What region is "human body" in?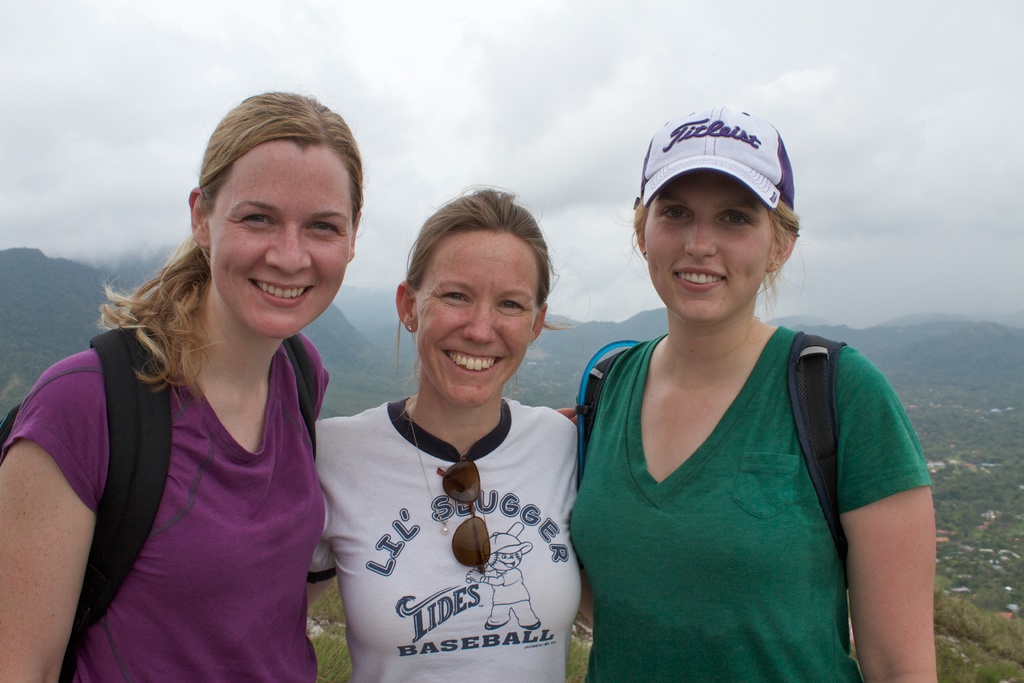
[314, 186, 596, 682].
